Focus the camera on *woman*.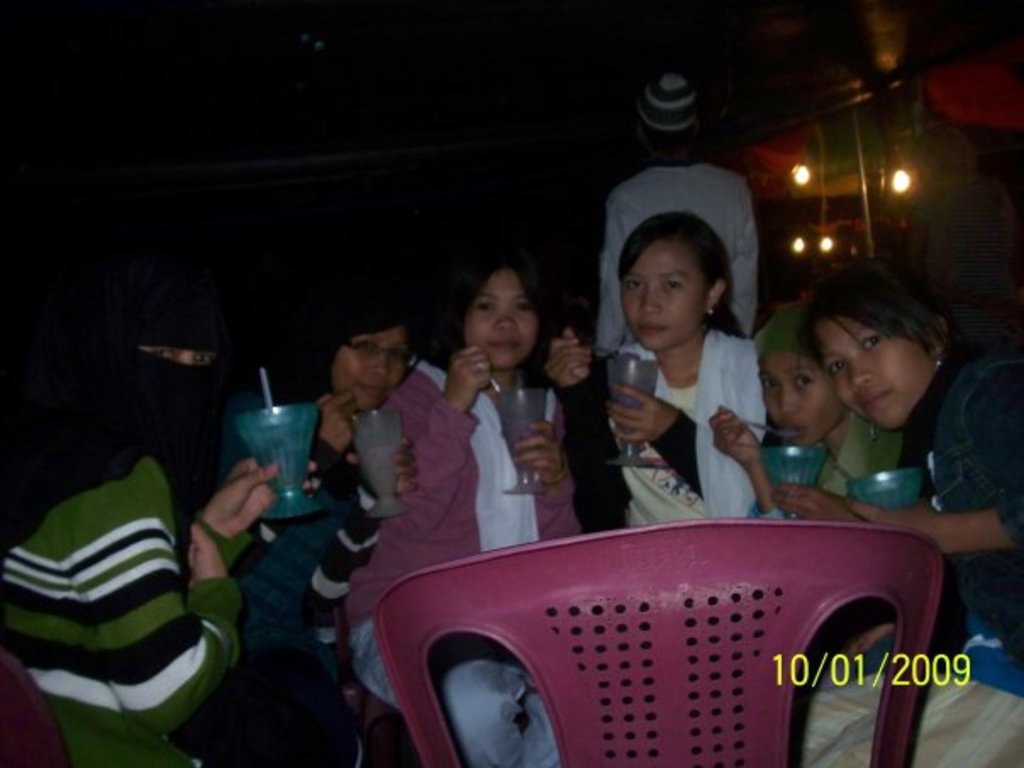
Focus region: locate(544, 214, 785, 544).
